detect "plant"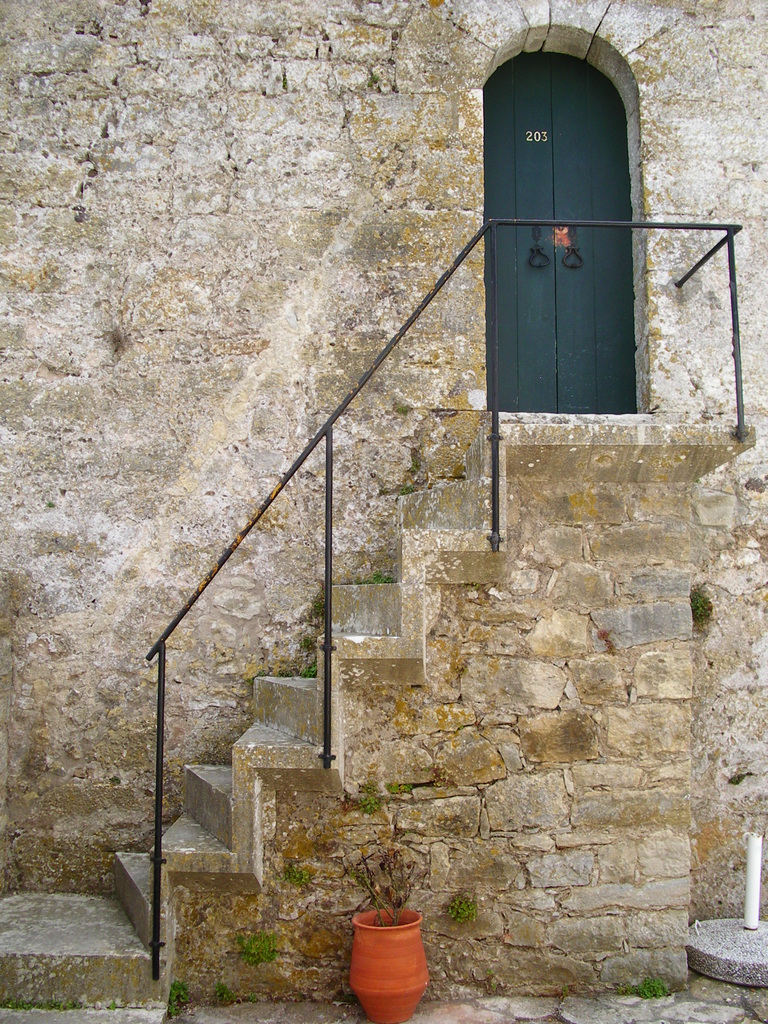
{"x1": 611, "y1": 972, "x2": 673, "y2": 1016}
